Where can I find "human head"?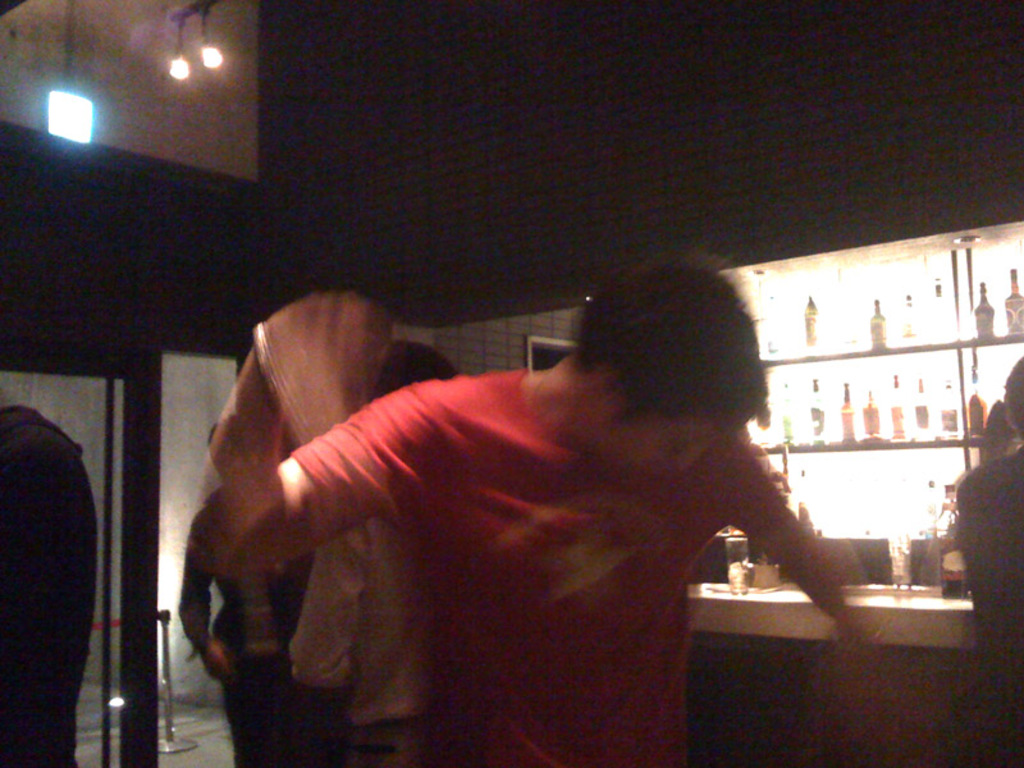
You can find it at <box>1005,356,1023,439</box>.
